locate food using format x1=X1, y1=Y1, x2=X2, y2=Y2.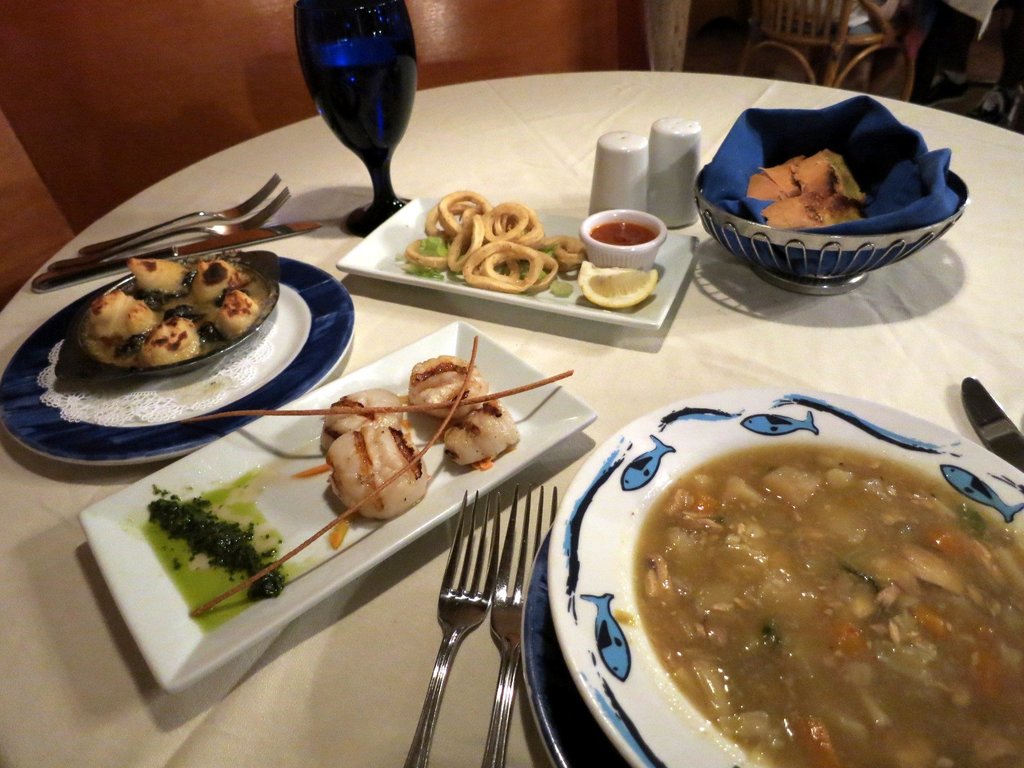
x1=601, y1=401, x2=1006, y2=756.
